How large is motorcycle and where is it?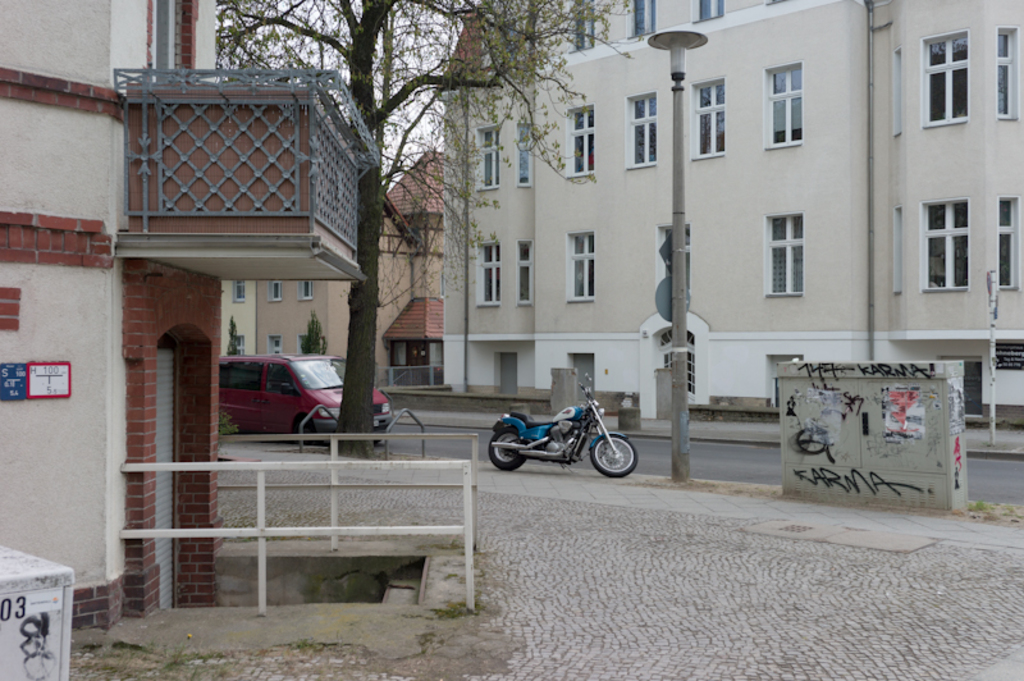
Bounding box: <box>483,396,645,490</box>.
